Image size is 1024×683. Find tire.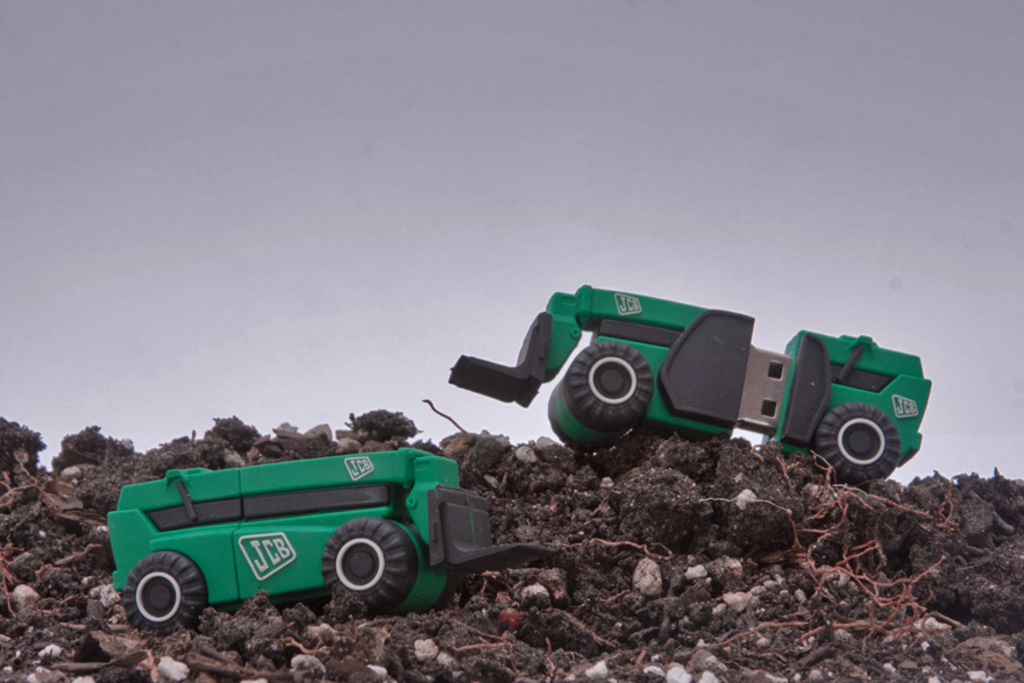
rect(122, 552, 201, 645).
